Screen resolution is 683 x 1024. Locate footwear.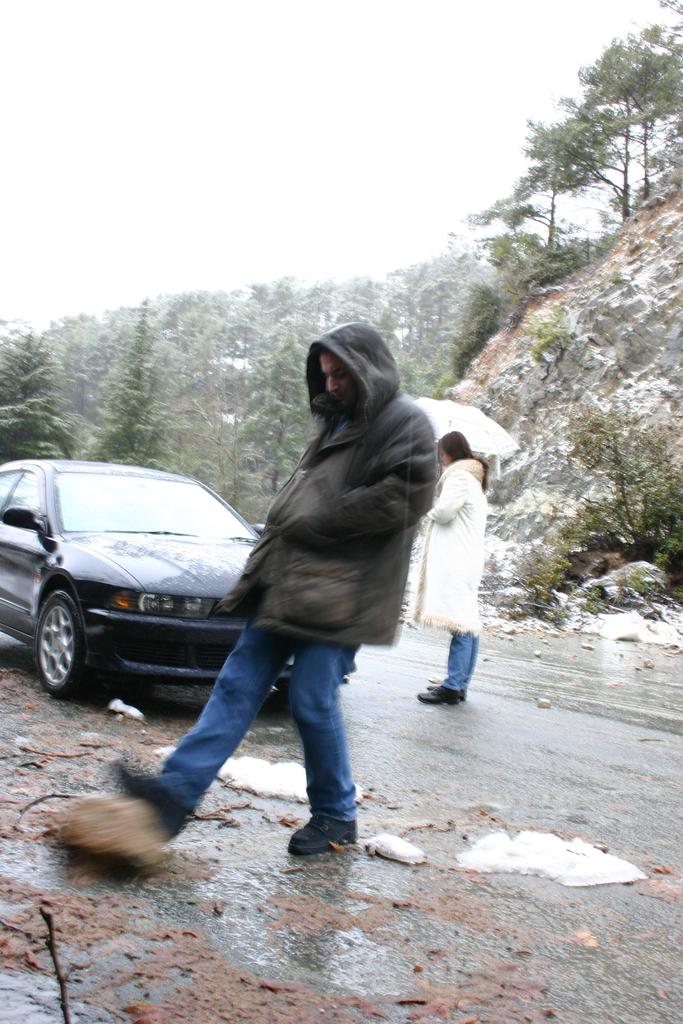
(left=290, top=809, right=350, bottom=856).
